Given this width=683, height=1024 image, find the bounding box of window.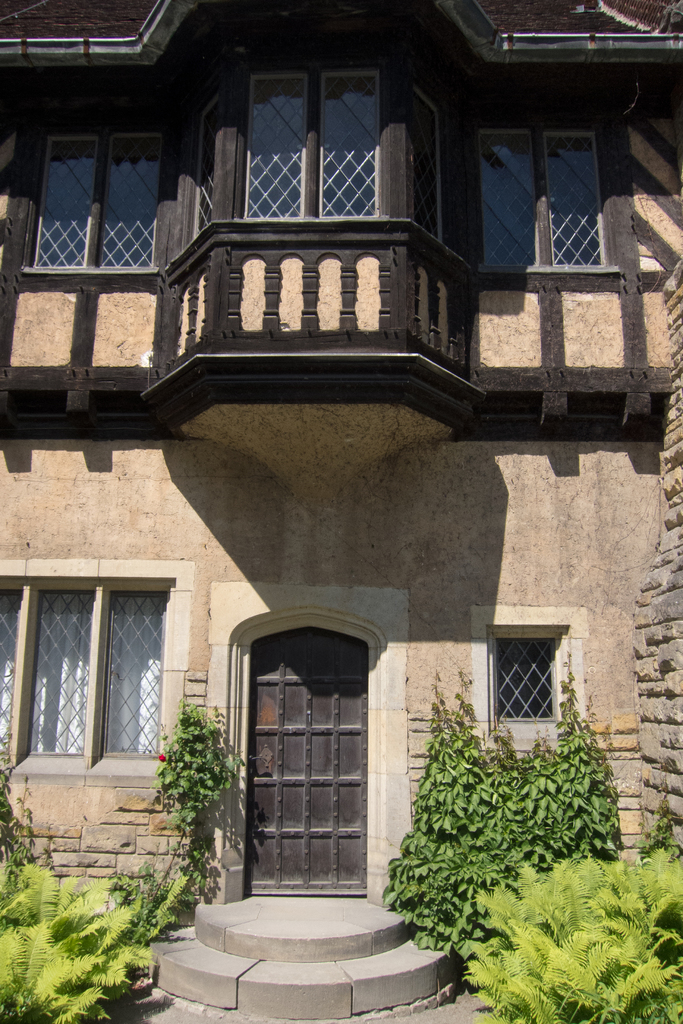
BBox(94, 588, 171, 753).
